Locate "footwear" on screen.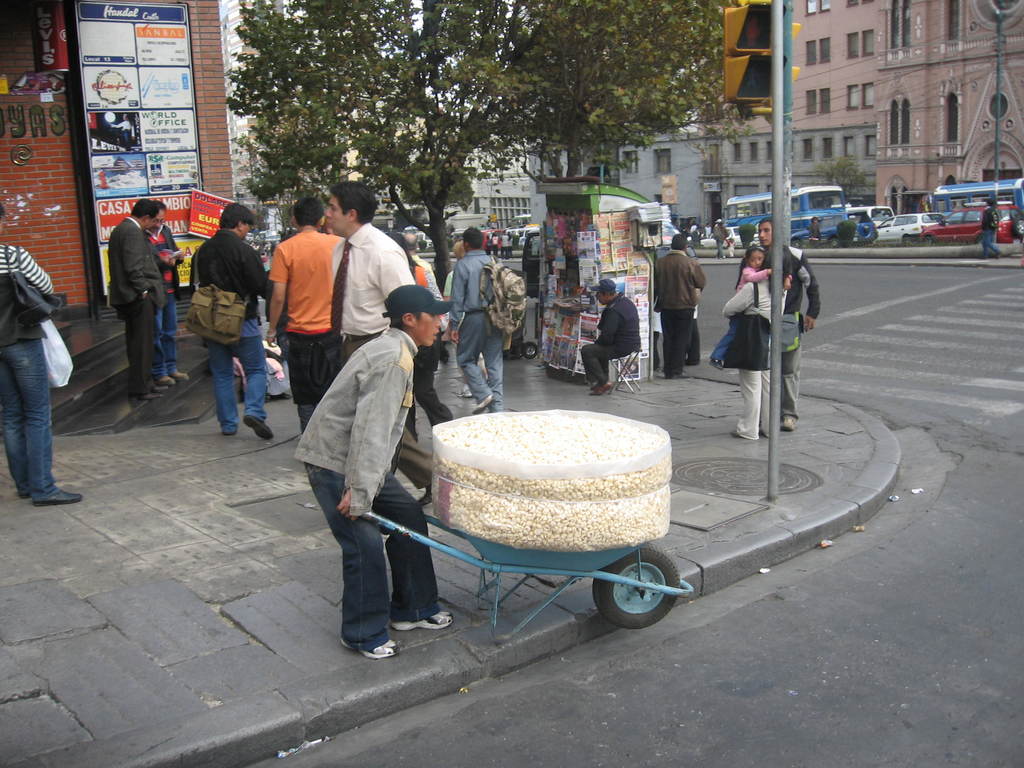
On screen at {"left": 471, "top": 393, "right": 491, "bottom": 413}.
